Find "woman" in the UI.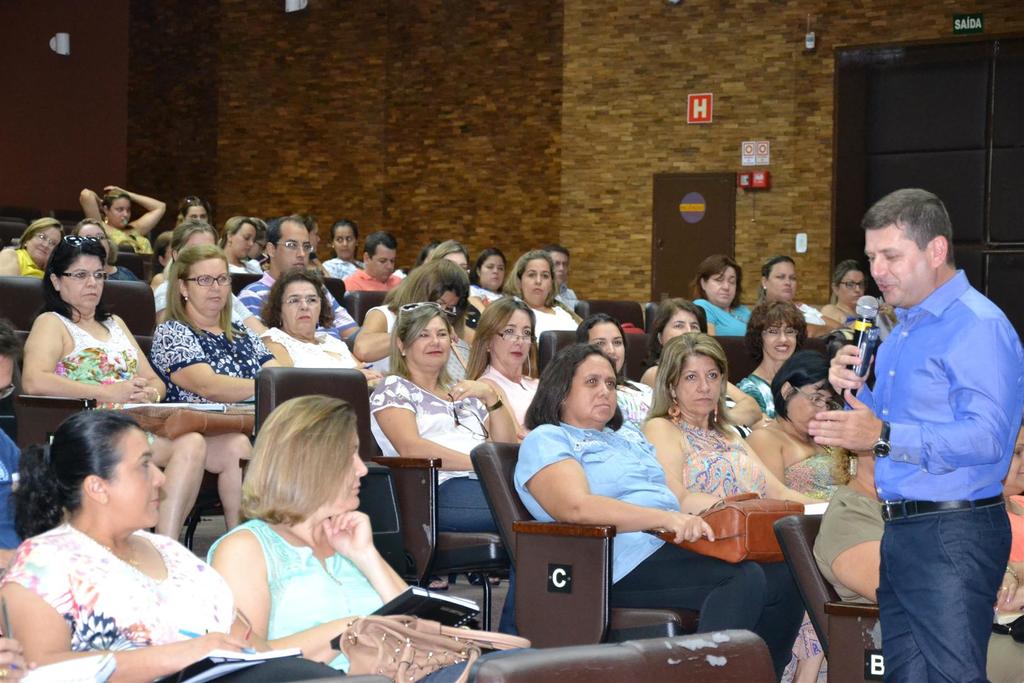
UI element at [left=60, top=211, right=134, bottom=282].
